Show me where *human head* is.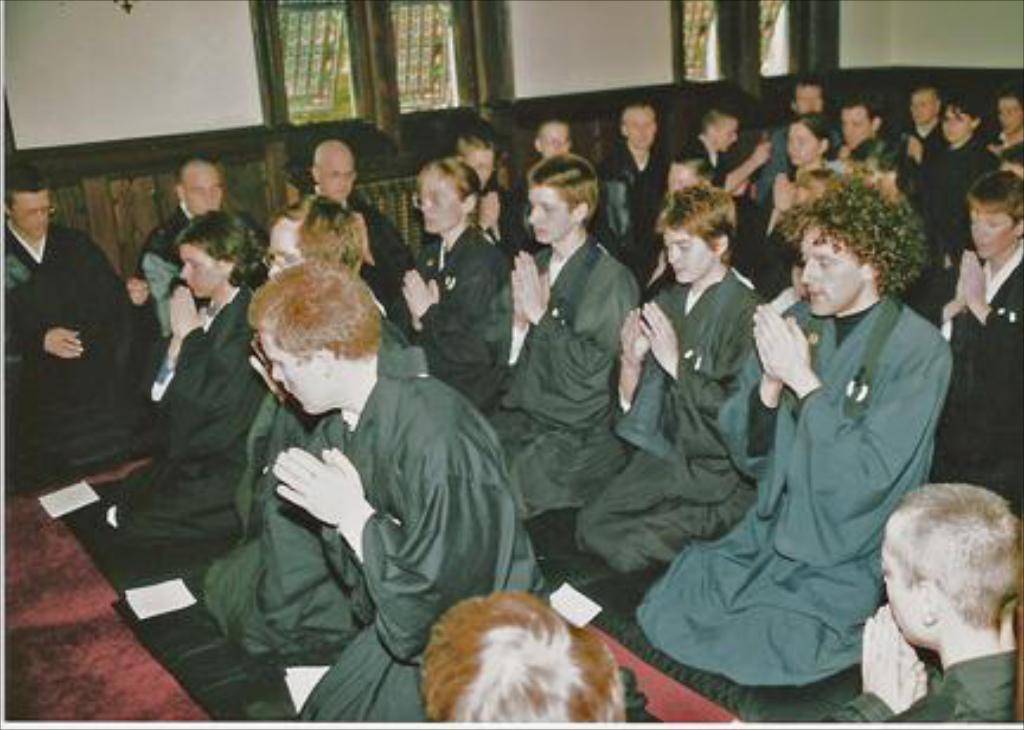
*human head* is at 306:147:358:199.
